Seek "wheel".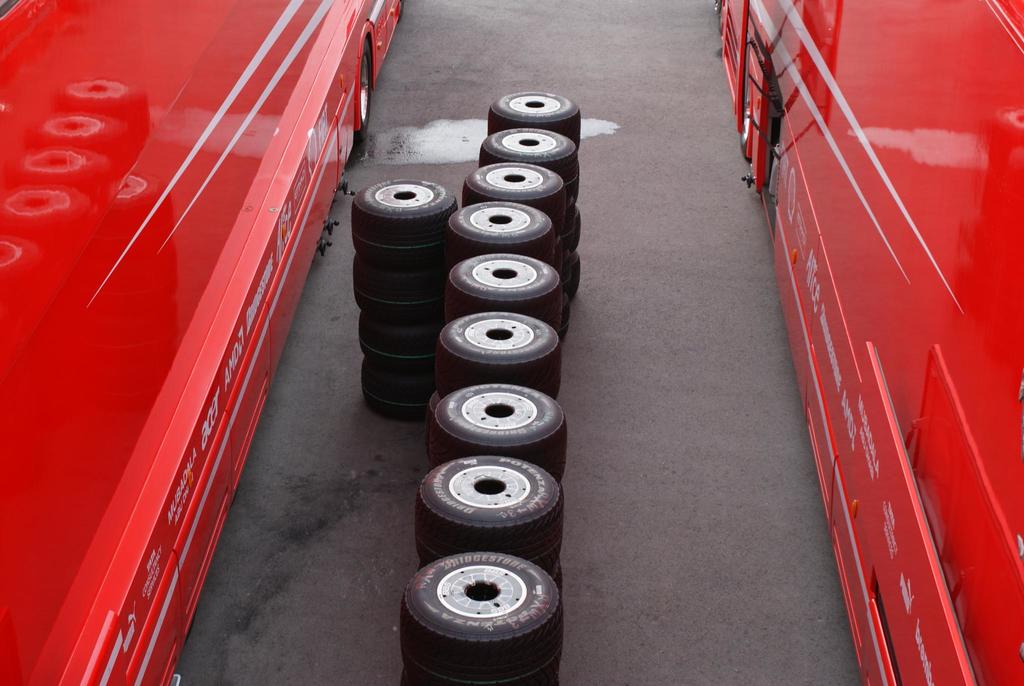
left=348, top=177, right=451, bottom=232.
